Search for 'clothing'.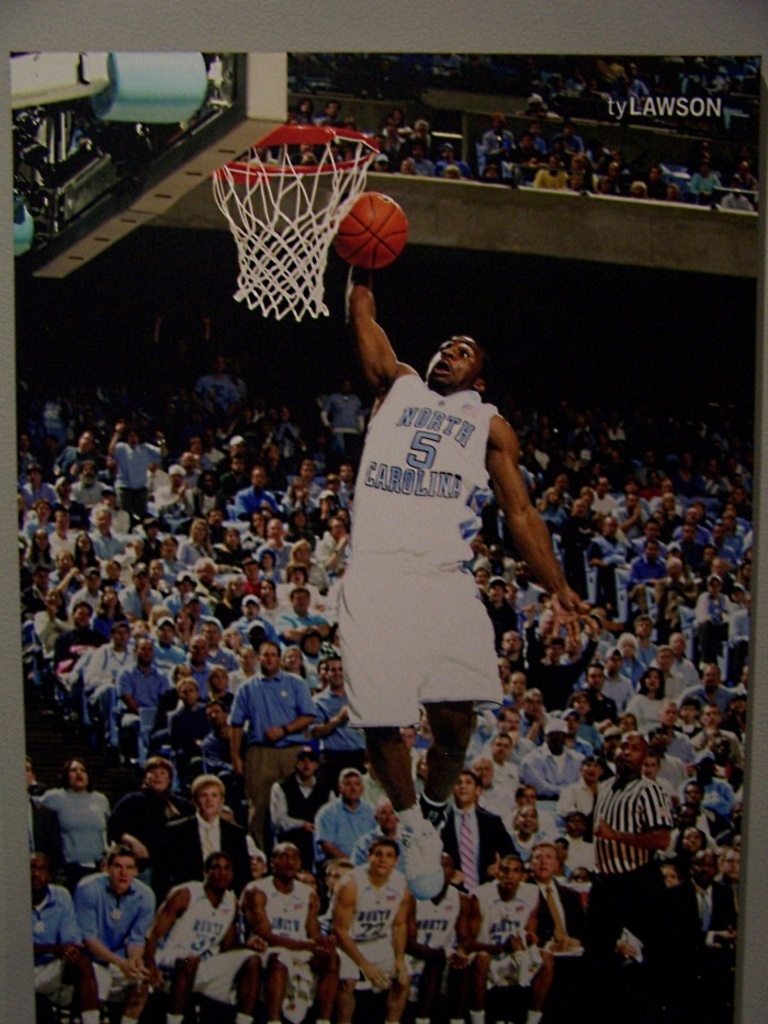
Found at x1=431, y1=788, x2=512, y2=891.
